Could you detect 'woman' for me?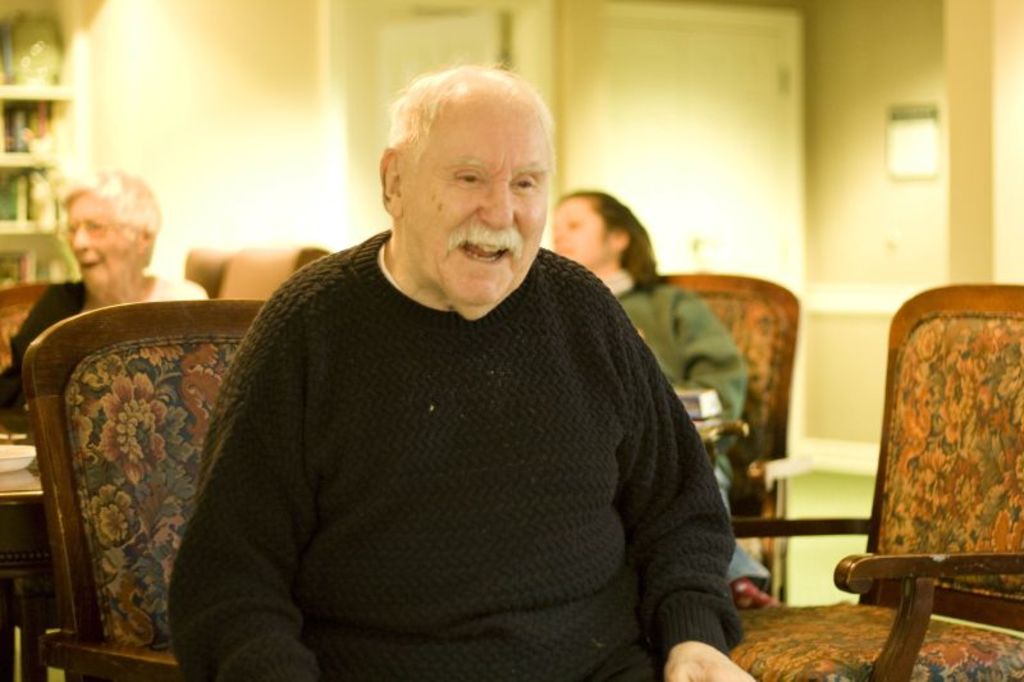
Detection result: l=547, t=191, r=796, b=604.
